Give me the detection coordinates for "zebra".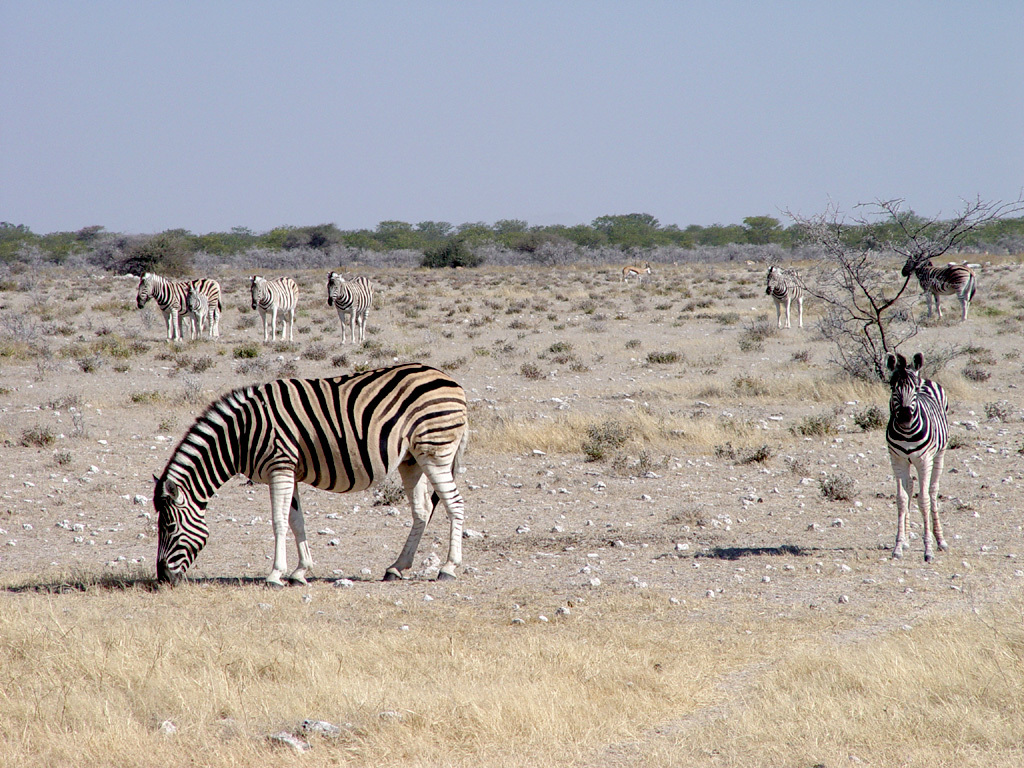
x1=248 y1=274 x2=300 y2=344.
